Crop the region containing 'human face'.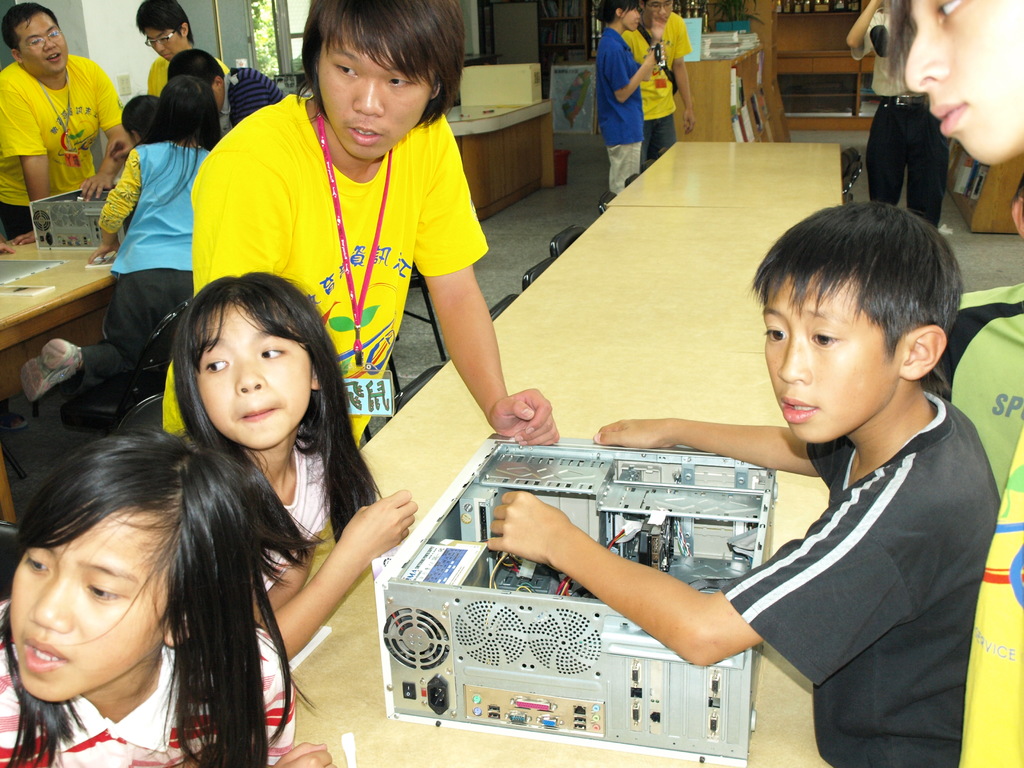
Crop region: 215 84 226 114.
